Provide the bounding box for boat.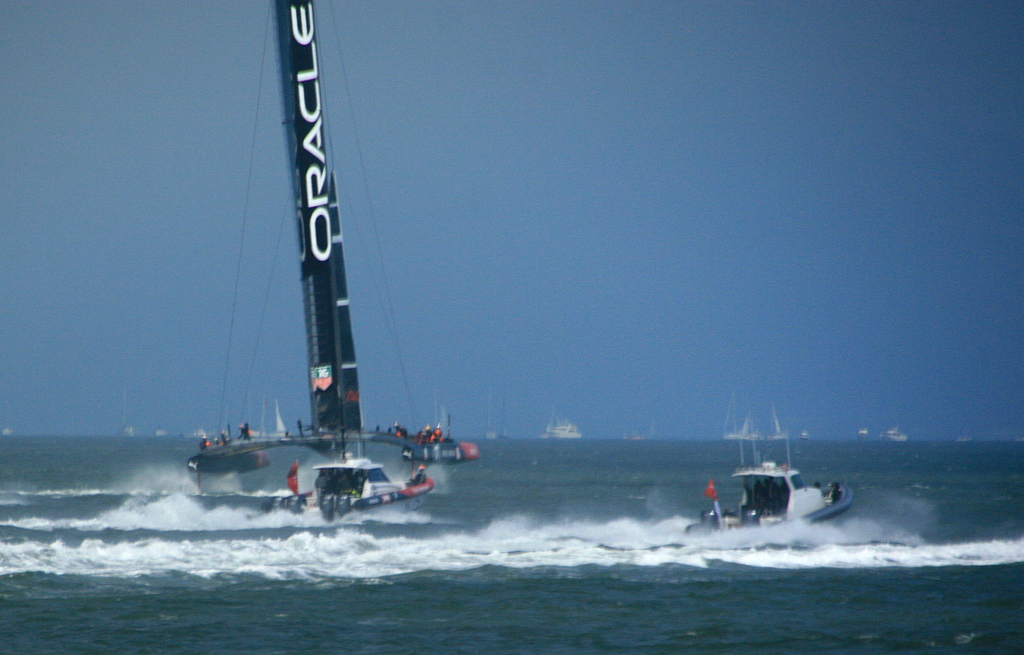
181 0 483 499.
